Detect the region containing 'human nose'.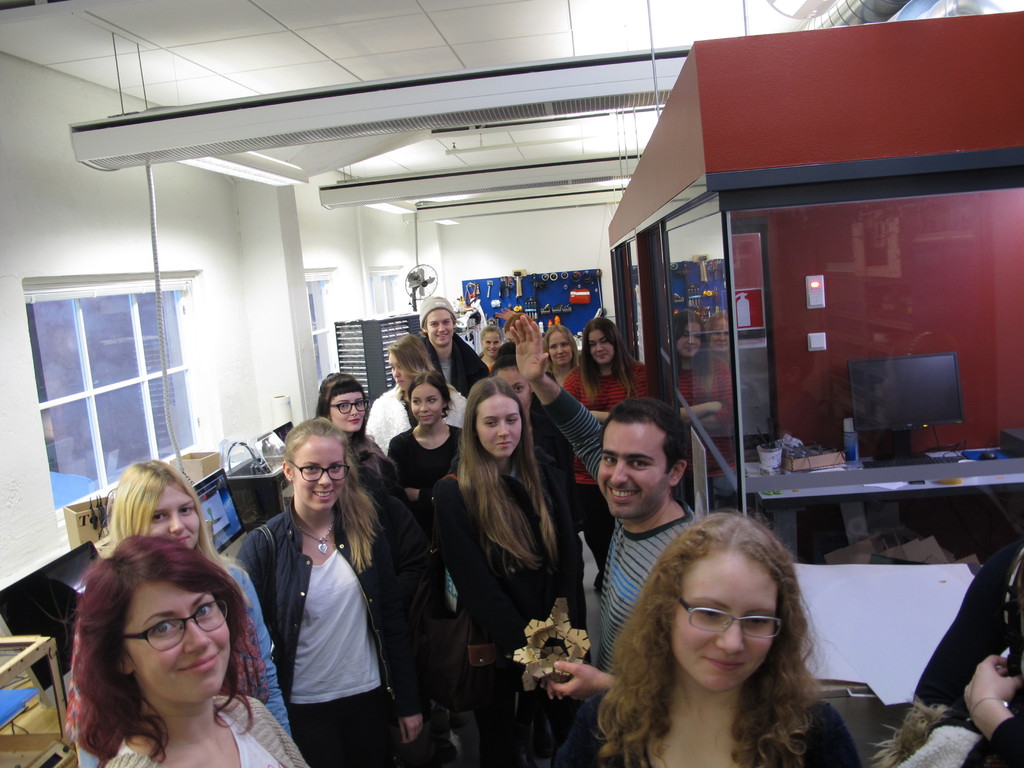
169, 513, 186, 532.
